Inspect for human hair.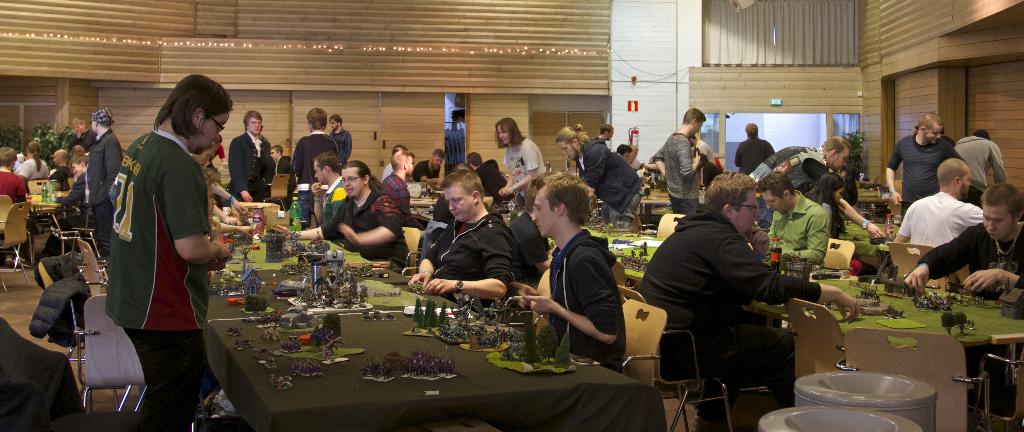
Inspection: 271/142/285/158.
